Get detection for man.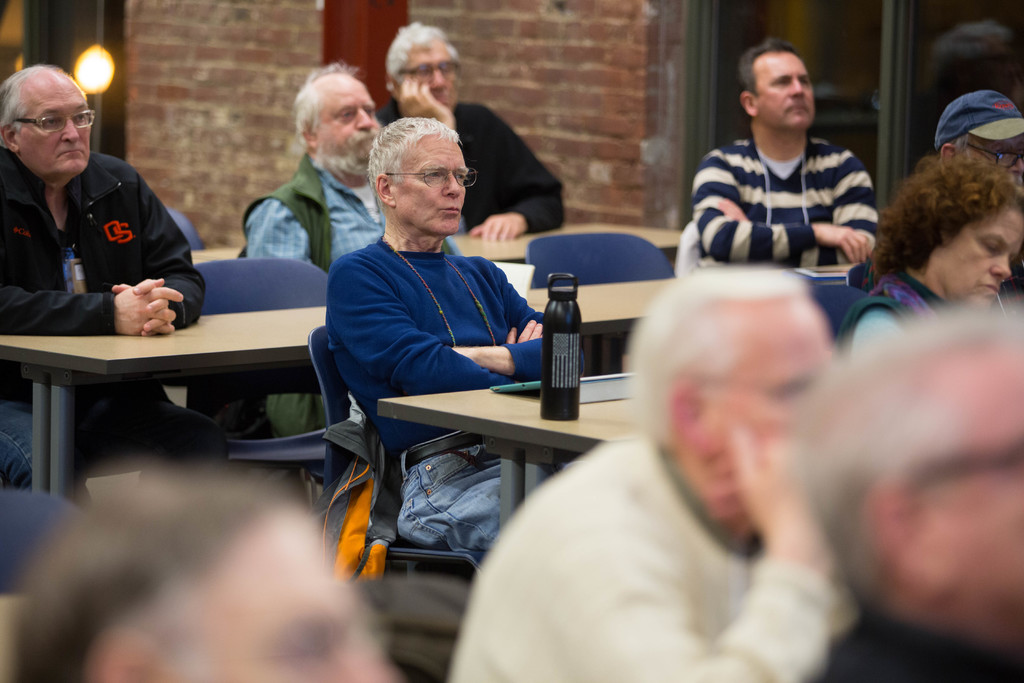
Detection: bbox=[446, 259, 863, 682].
